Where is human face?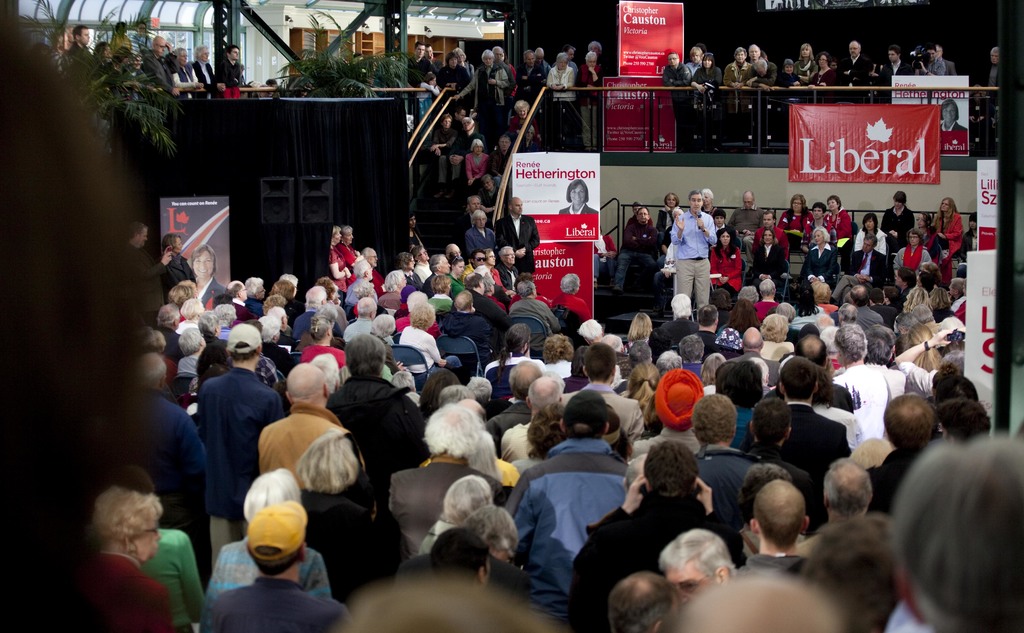
bbox=[749, 44, 759, 56].
